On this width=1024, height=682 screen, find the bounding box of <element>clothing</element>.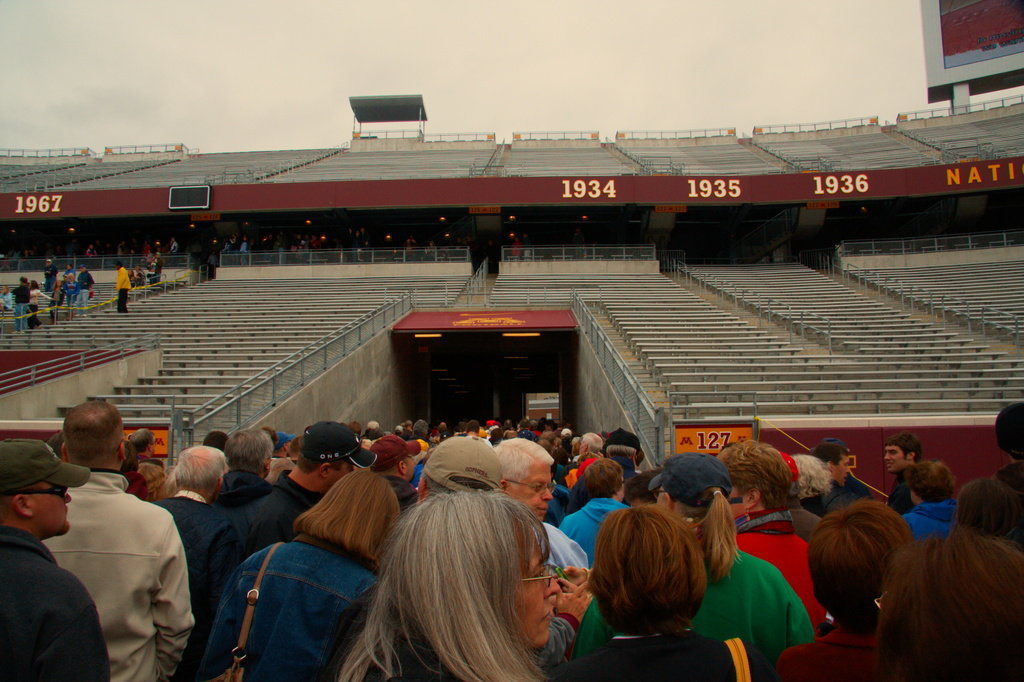
Bounding box: (130, 271, 145, 288).
